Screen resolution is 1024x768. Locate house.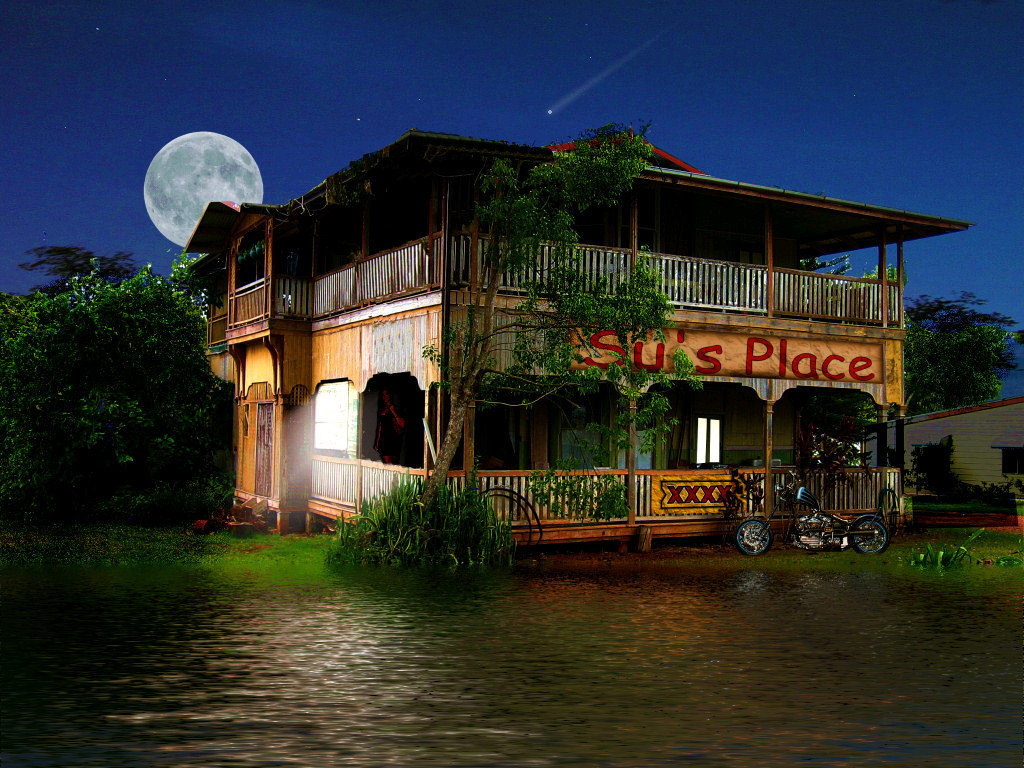
pyautogui.locateOnScreen(173, 118, 977, 572).
